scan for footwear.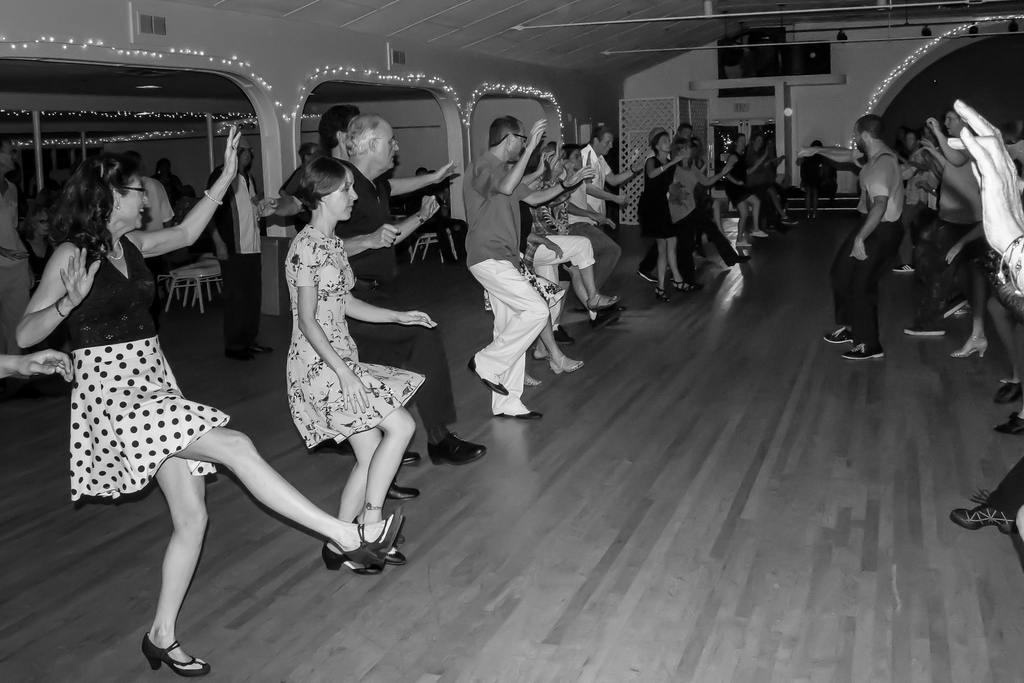
Scan result: pyautogui.locateOnScreen(900, 318, 945, 339).
